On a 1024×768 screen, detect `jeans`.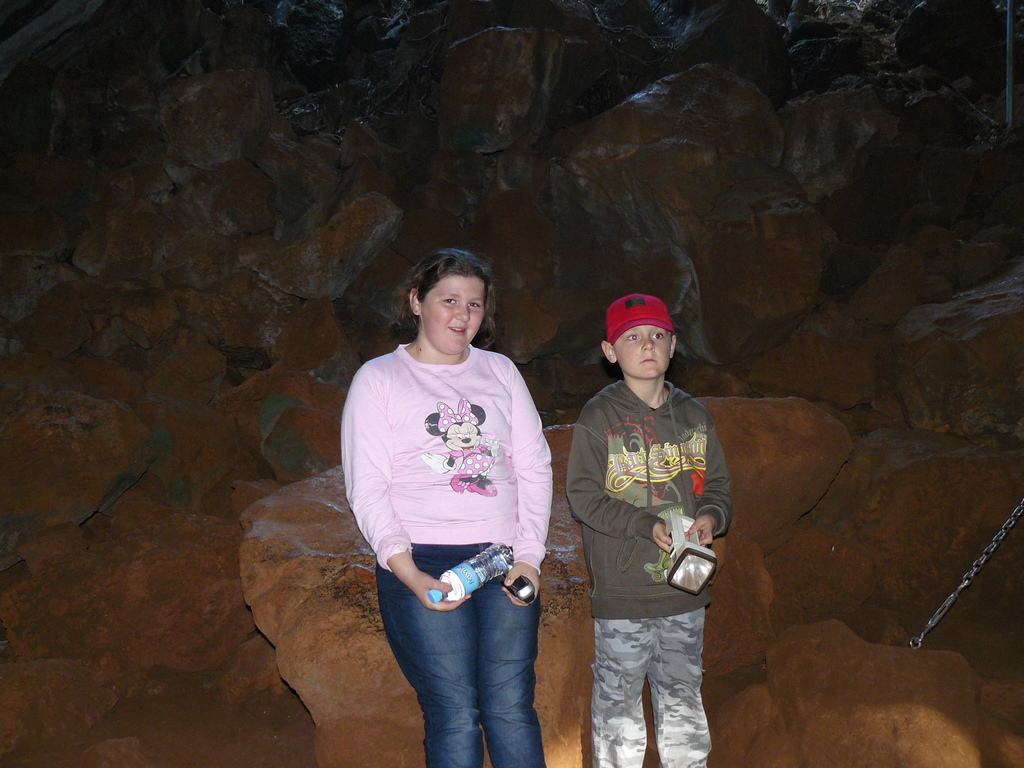
detection(390, 569, 548, 767).
